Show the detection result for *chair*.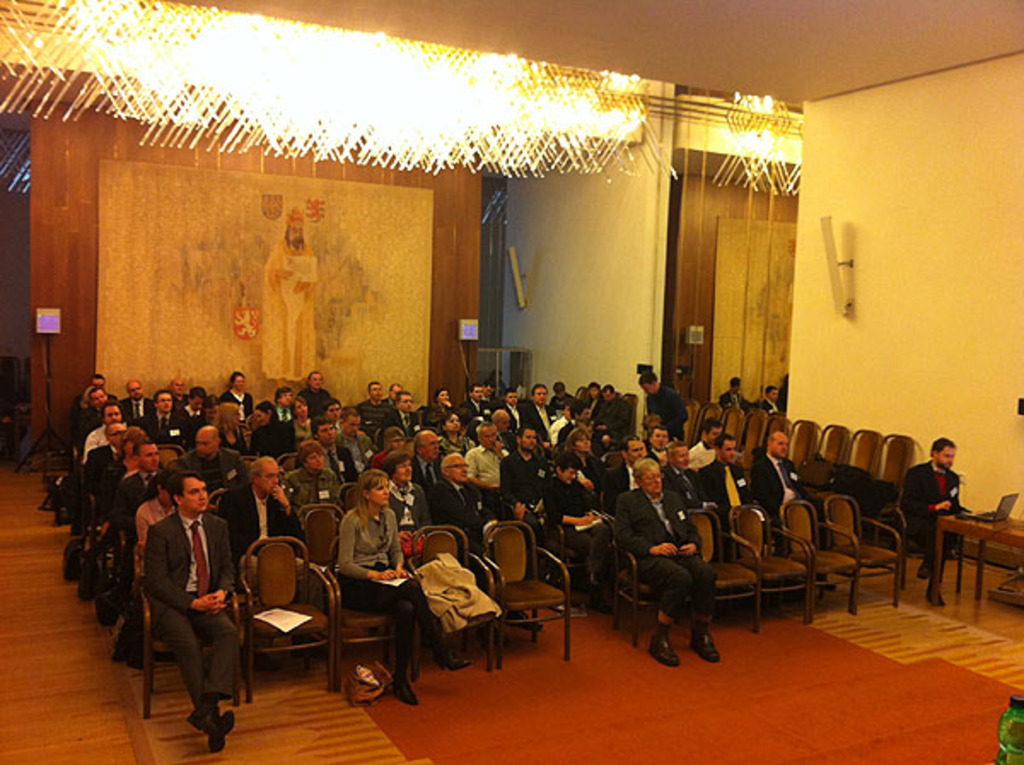
(x1=205, y1=480, x2=232, y2=512).
